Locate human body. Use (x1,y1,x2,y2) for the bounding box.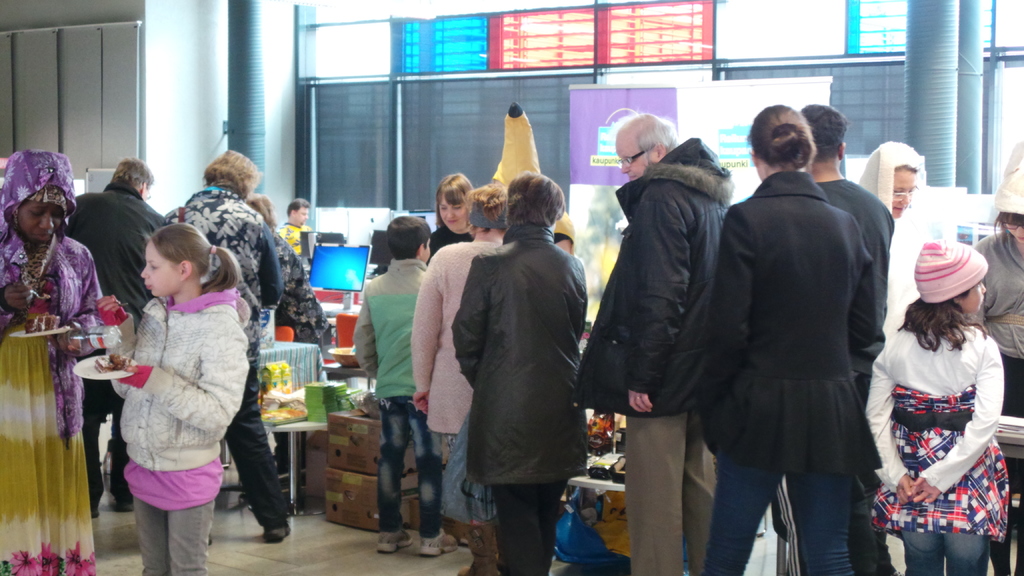
(278,215,320,257).
